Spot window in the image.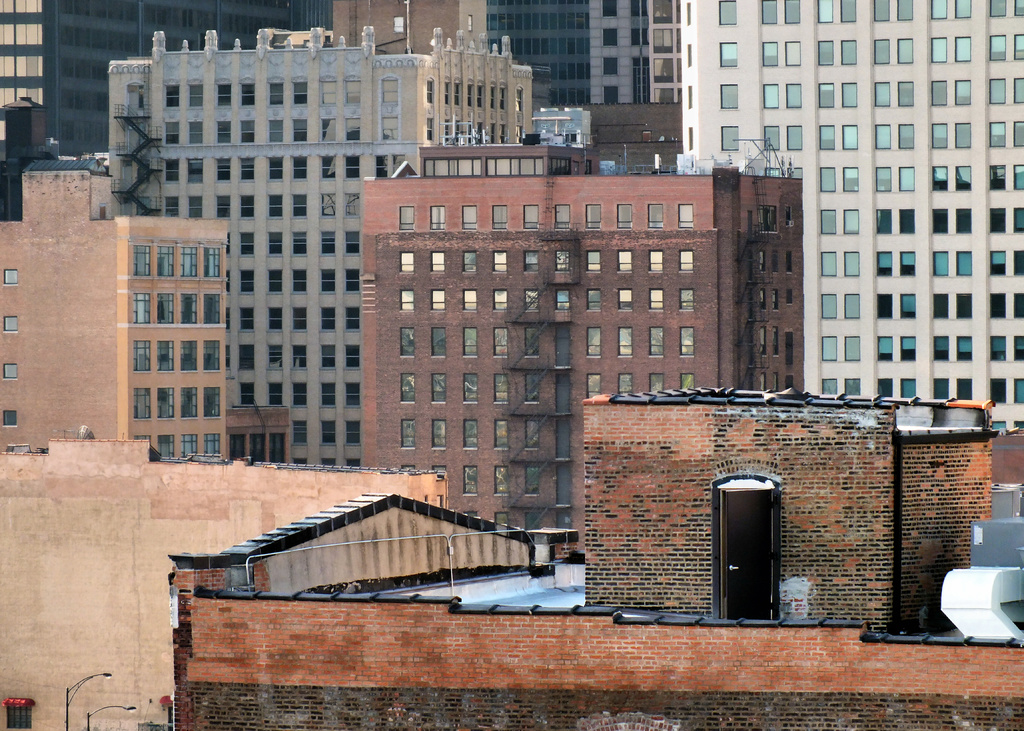
window found at [431,286,444,310].
